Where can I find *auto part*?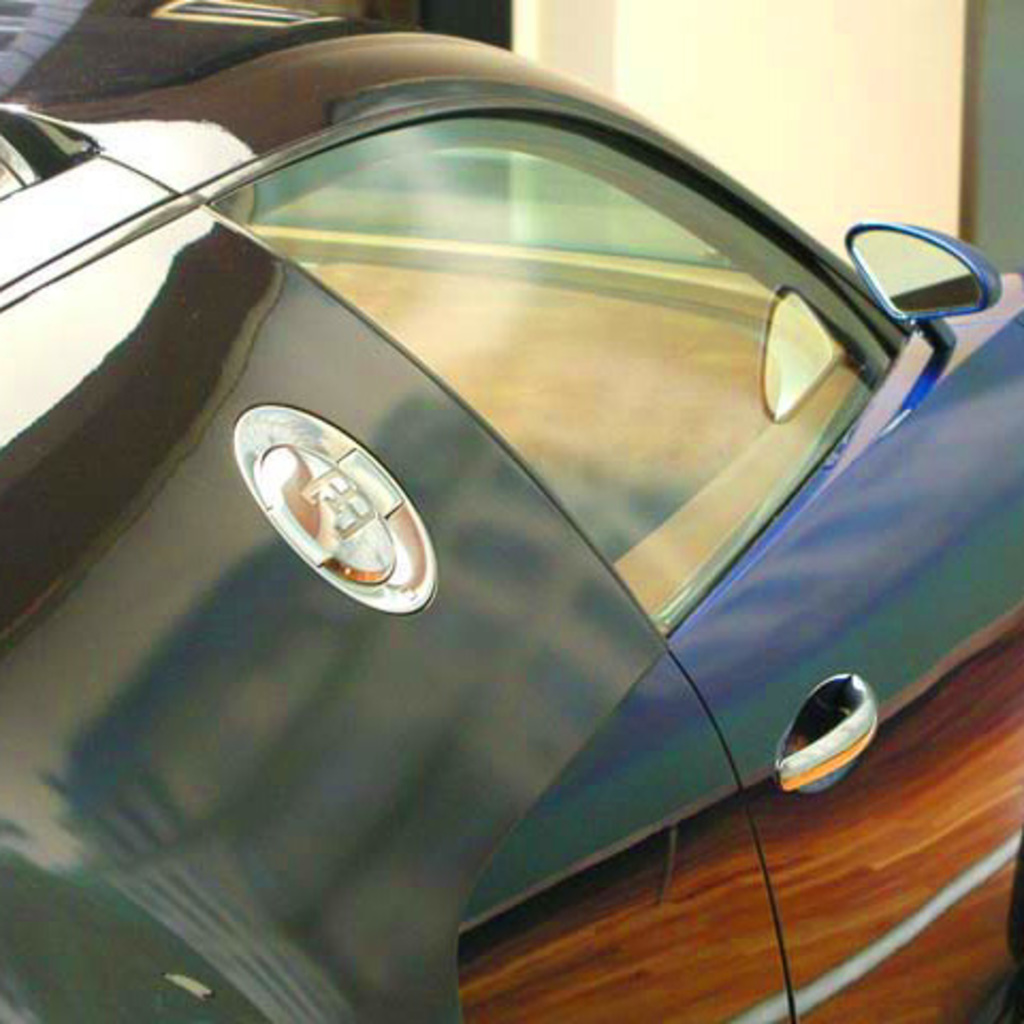
You can find it at 843:215:996:335.
